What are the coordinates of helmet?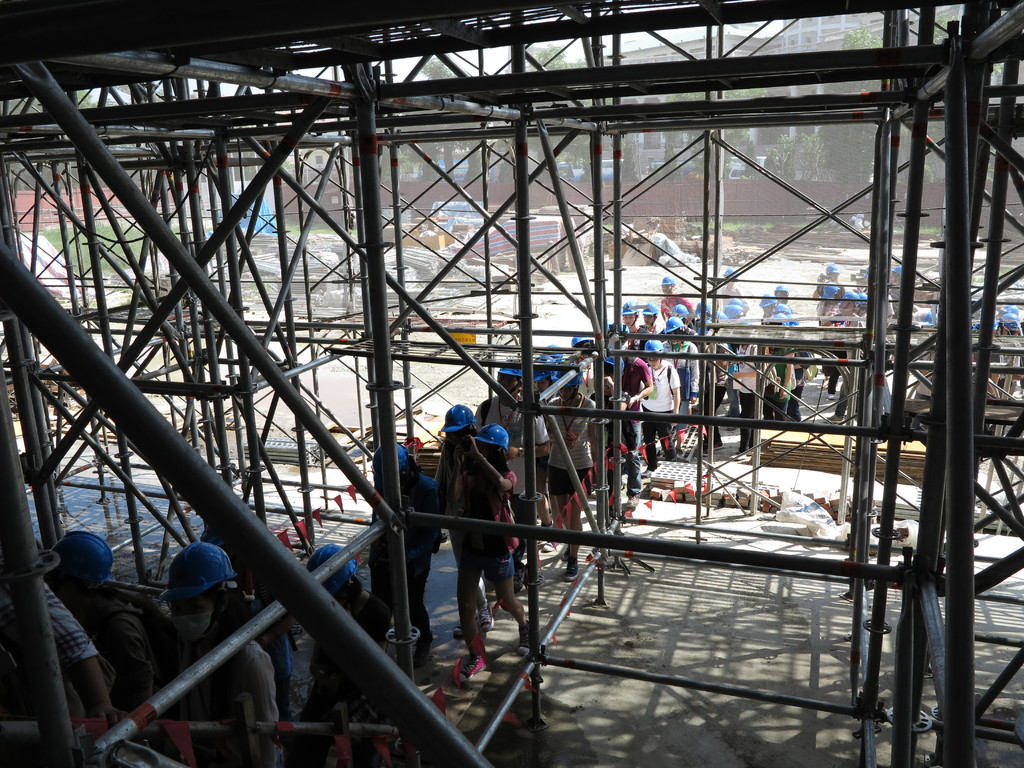
<region>572, 333, 591, 347</region>.
